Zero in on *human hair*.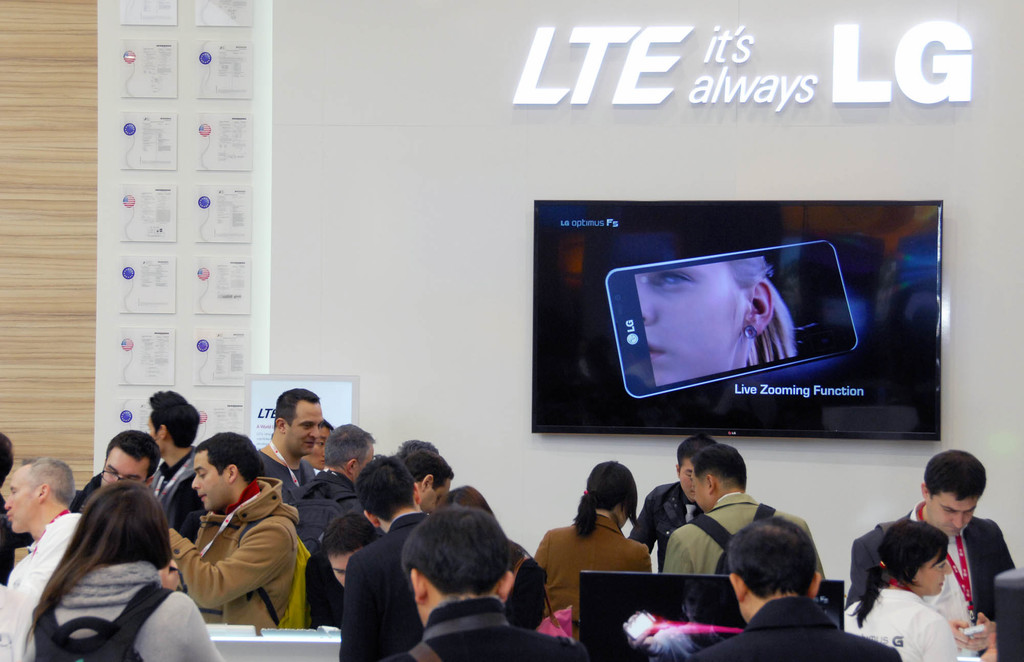
Zeroed in: {"x1": 326, "y1": 426, "x2": 377, "y2": 472}.
